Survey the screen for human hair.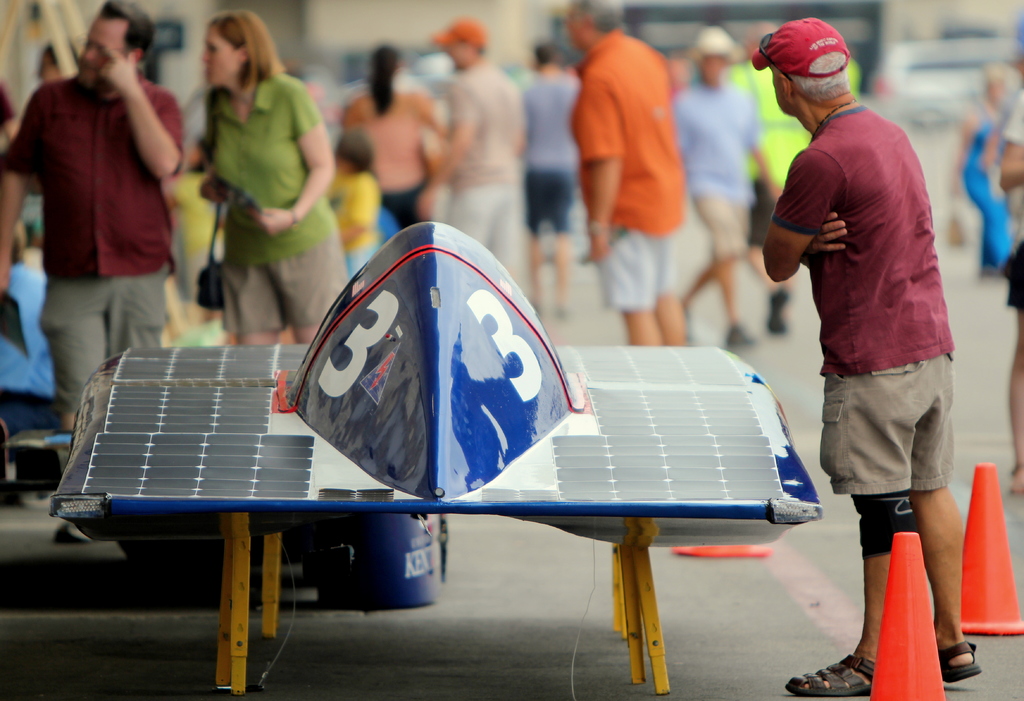
Survey found: x1=781 y1=68 x2=847 y2=101.
